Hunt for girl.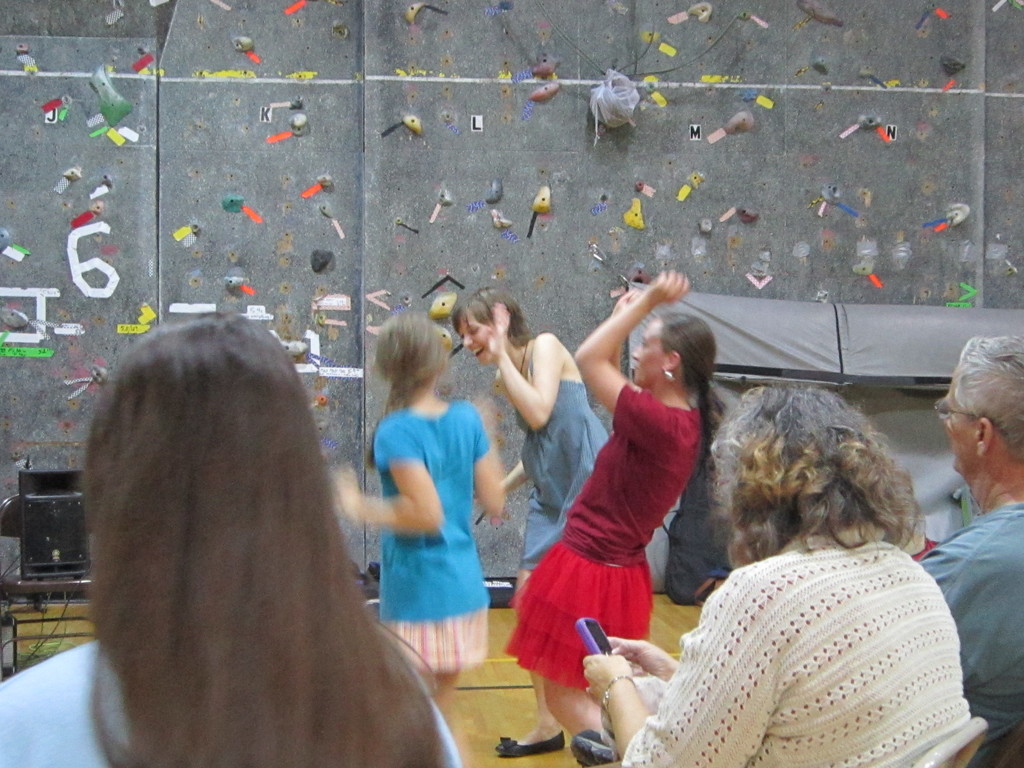
Hunted down at locate(330, 298, 505, 700).
